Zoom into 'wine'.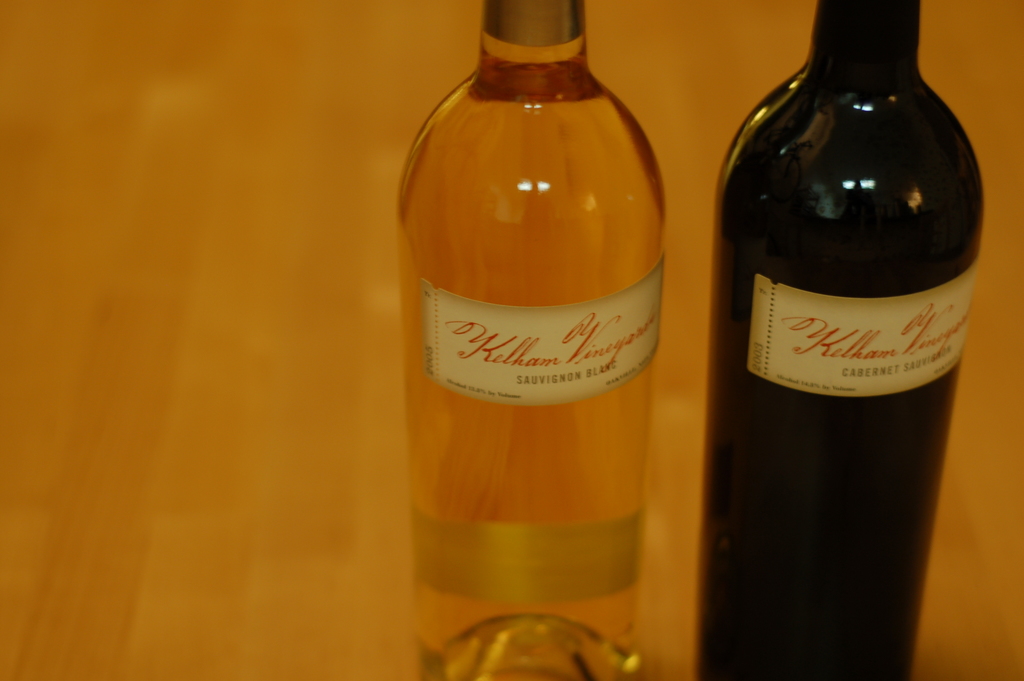
Zoom target: 402,0,662,680.
